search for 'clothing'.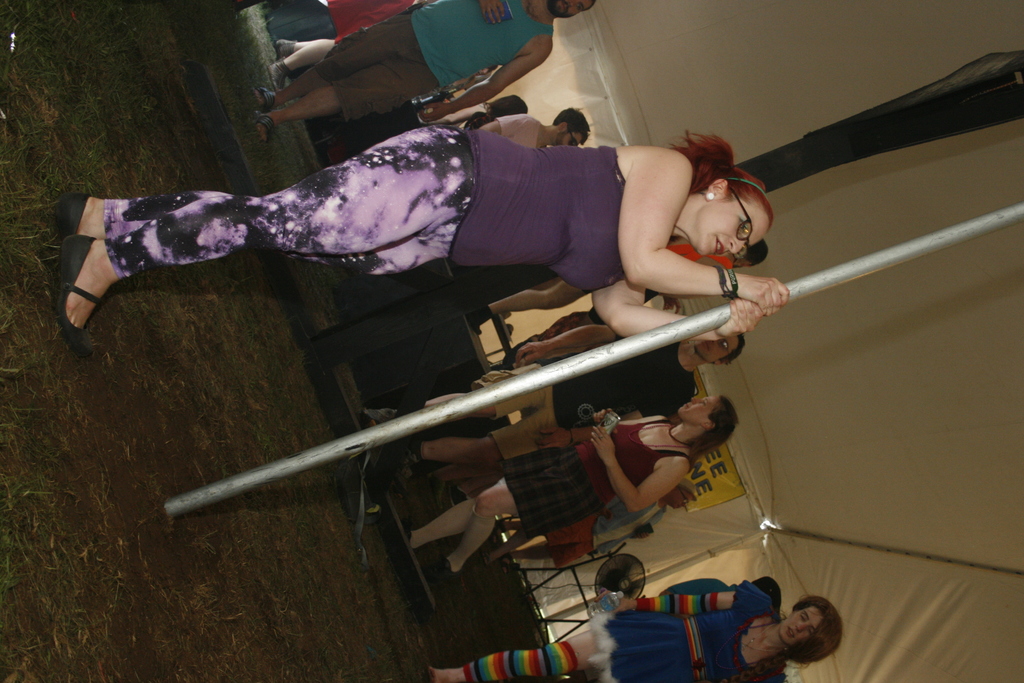
Found at pyautogui.locateOnScreen(83, 106, 629, 328).
